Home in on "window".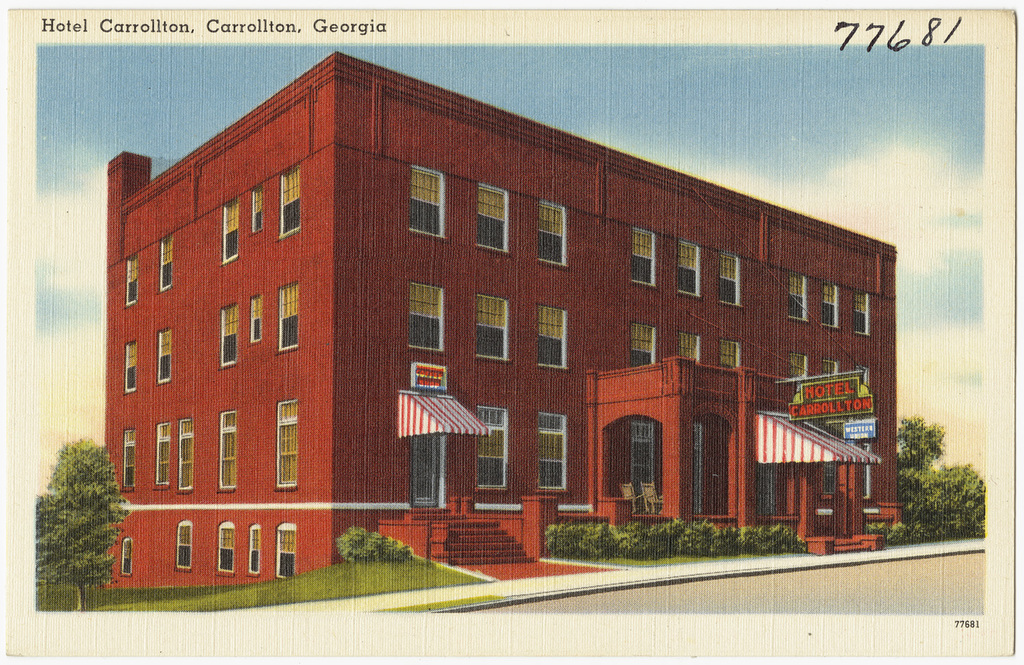
Homed in at [left=218, top=199, right=238, bottom=260].
